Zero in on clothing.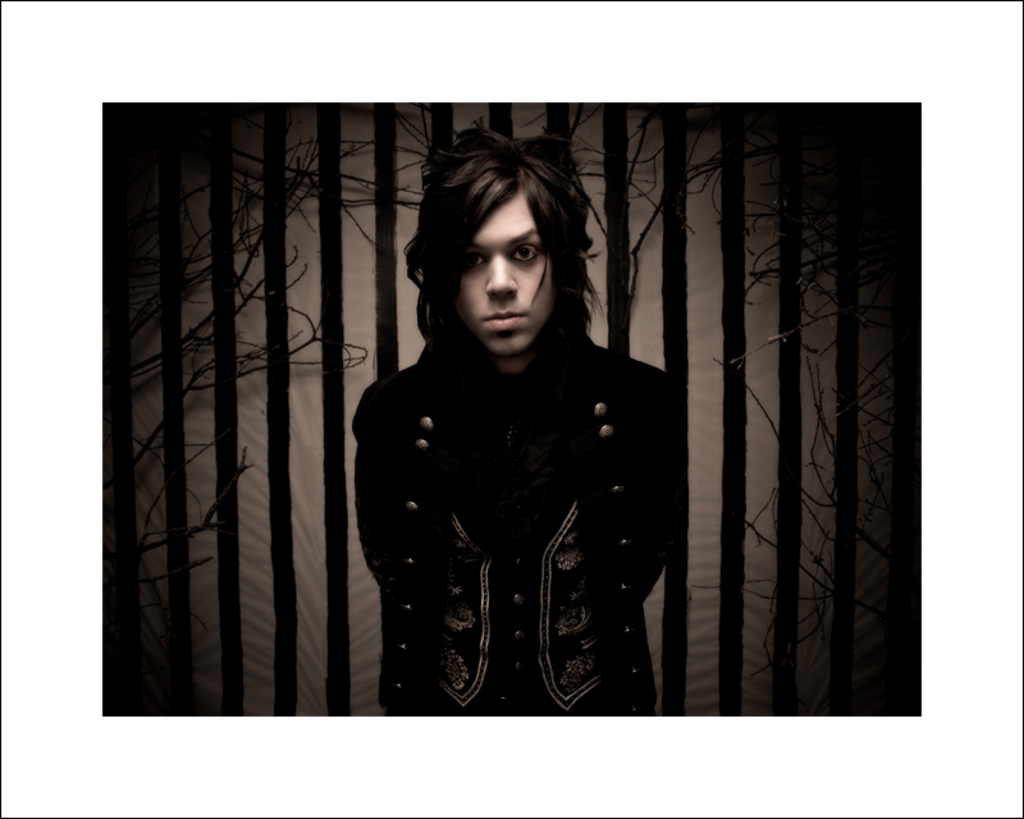
Zeroed in: x1=351 y1=320 x2=681 y2=728.
